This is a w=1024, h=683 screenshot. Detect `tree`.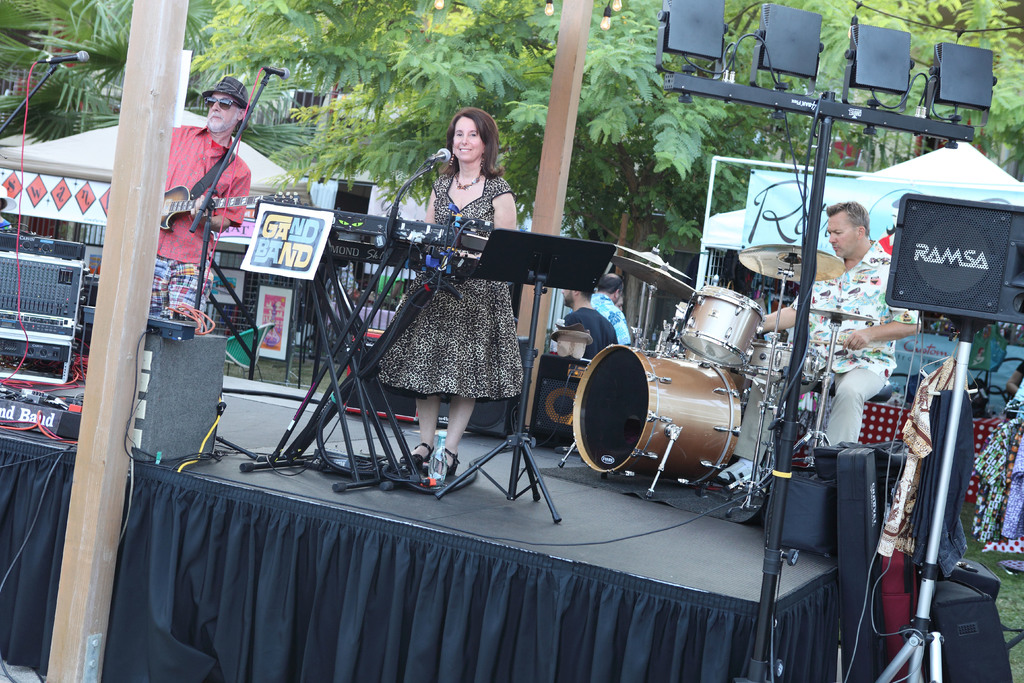
bbox(0, 0, 309, 198).
